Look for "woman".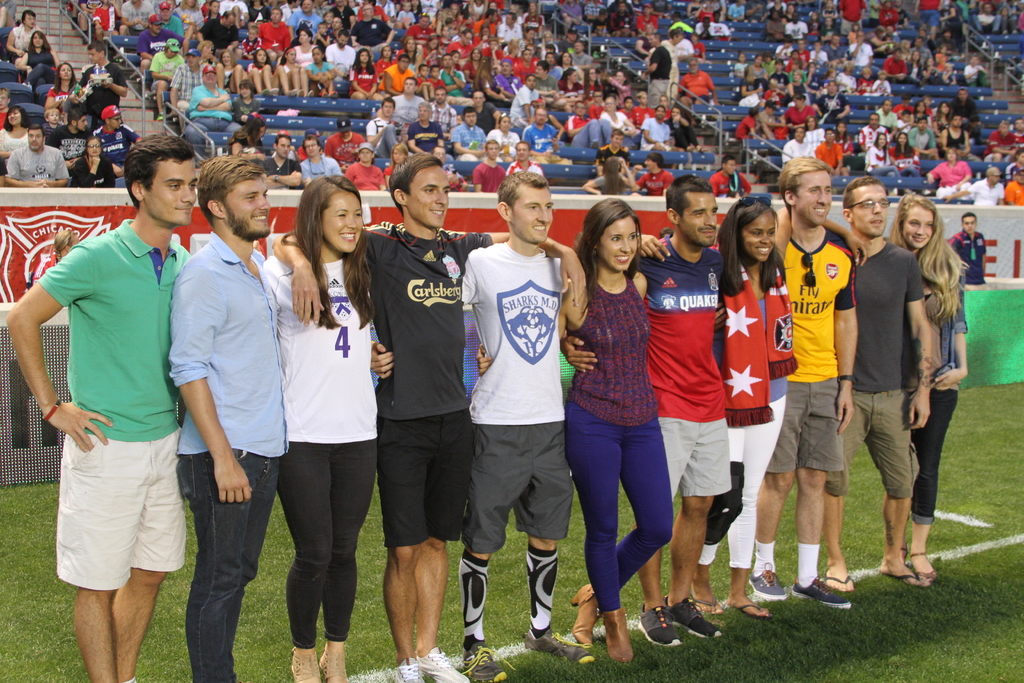
Found: [x1=310, y1=44, x2=338, y2=100].
